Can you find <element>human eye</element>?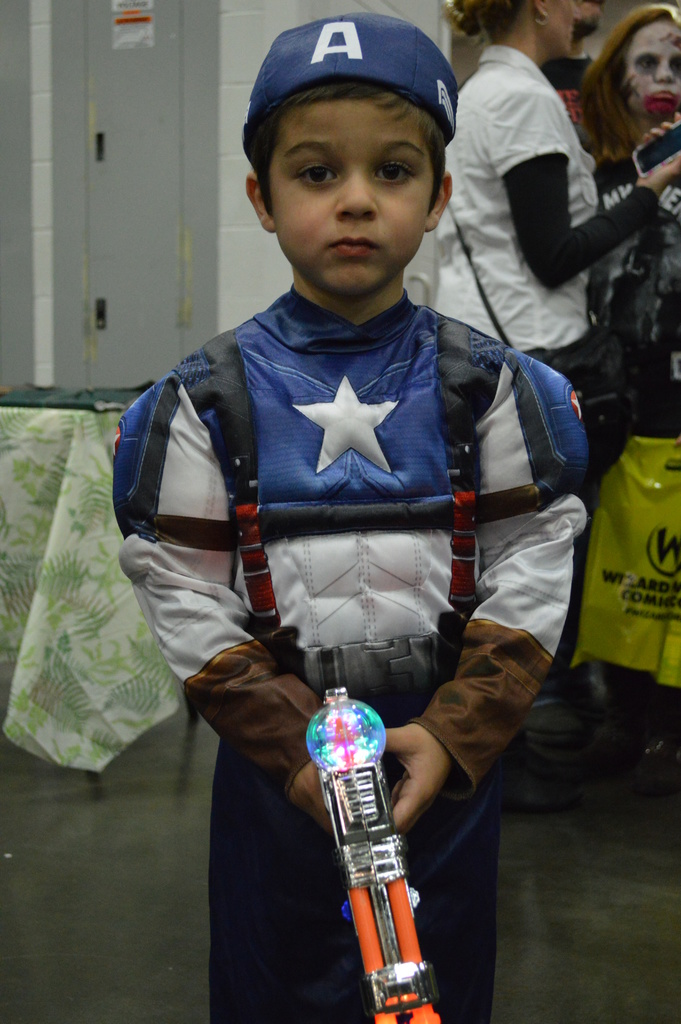
Yes, bounding box: 293, 163, 340, 189.
